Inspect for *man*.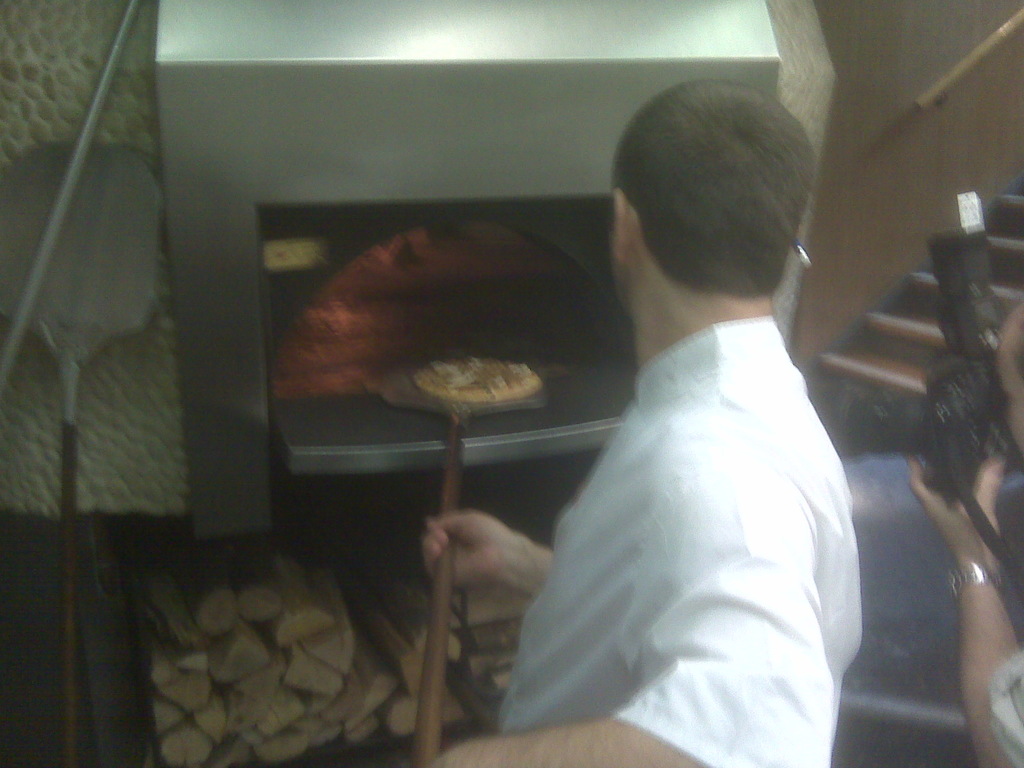
Inspection: {"x1": 417, "y1": 94, "x2": 870, "y2": 767}.
